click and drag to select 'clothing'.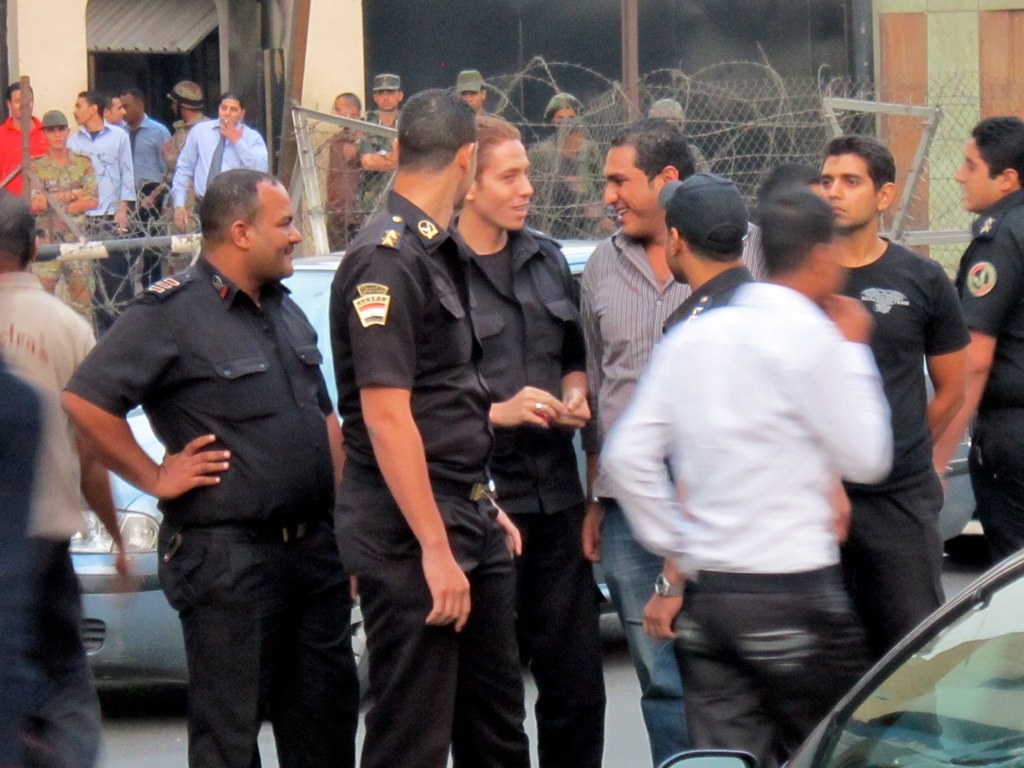
Selection: locate(75, 185, 350, 741).
